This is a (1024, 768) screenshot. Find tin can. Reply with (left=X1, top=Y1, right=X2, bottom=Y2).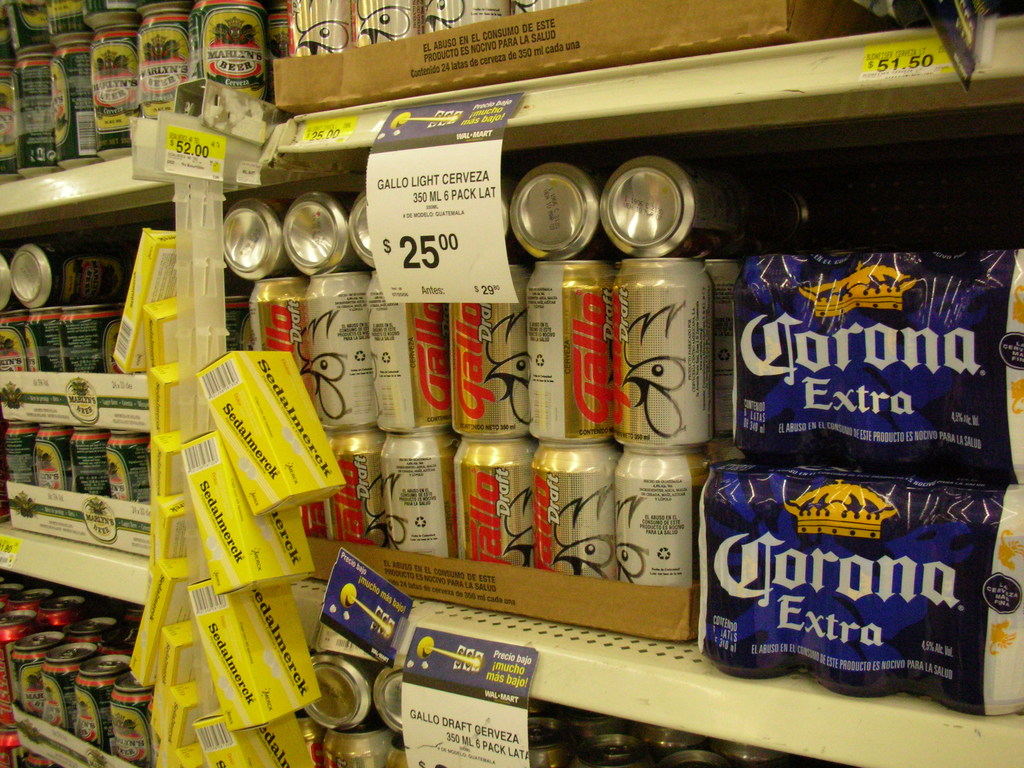
(left=355, top=0, right=423, bottom=40).
